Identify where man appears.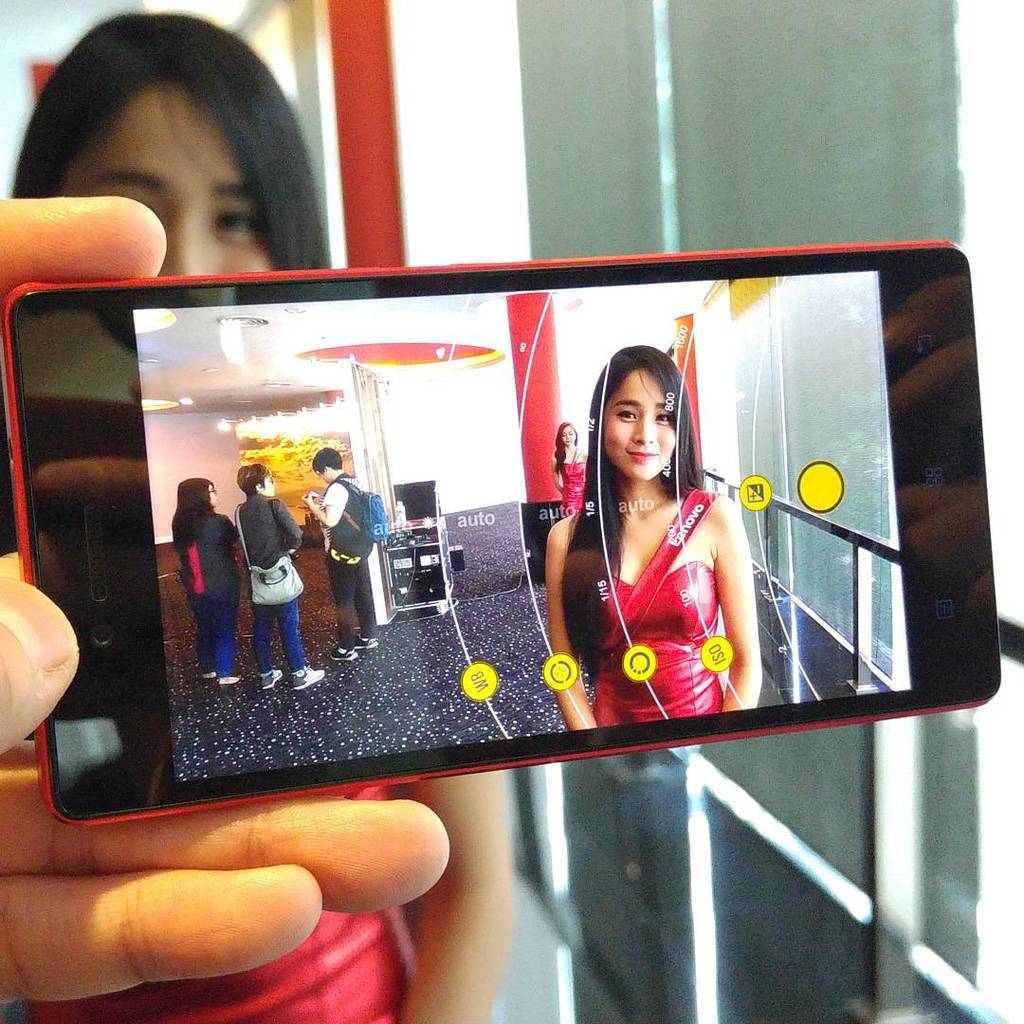
Appears at {"x1": 309, "y1": 445, "x2": 384, "y2": 652}.
